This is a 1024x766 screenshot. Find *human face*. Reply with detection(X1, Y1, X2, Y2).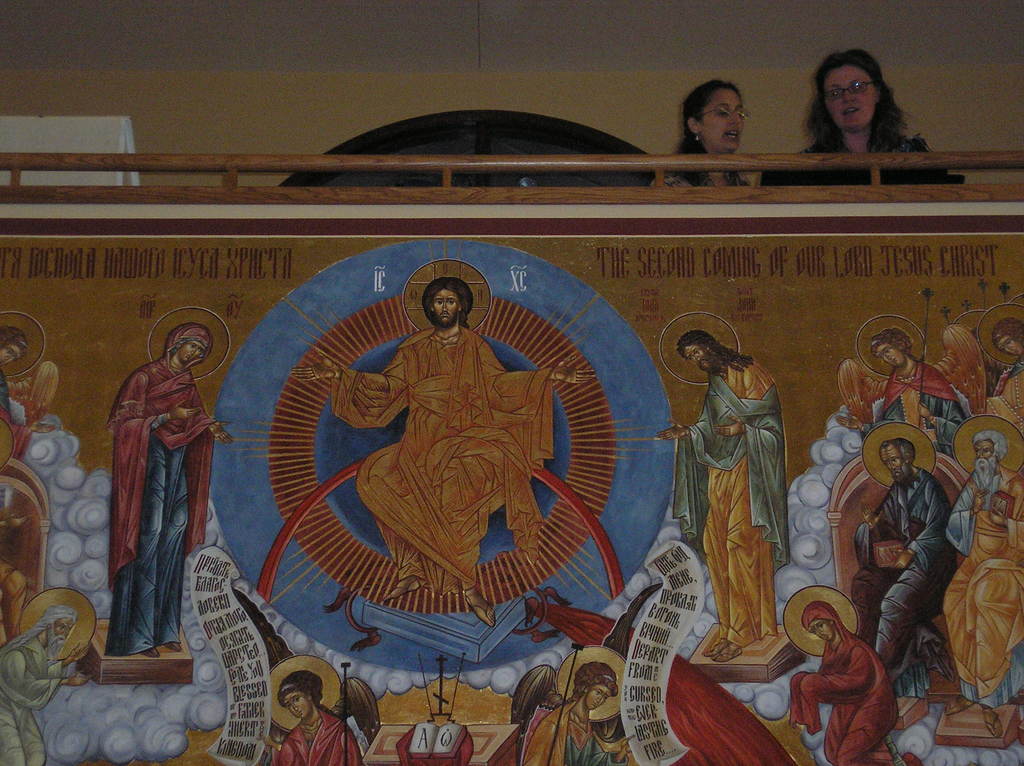
detection(288, 694, 307, 719).
